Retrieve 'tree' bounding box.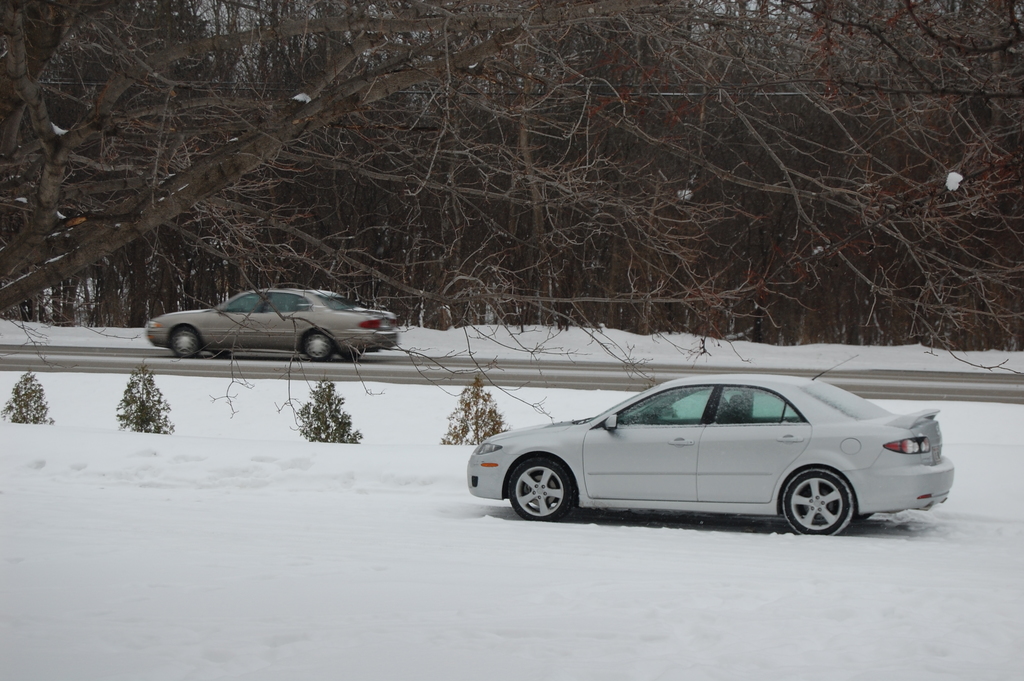
Bounding box: {"left": 117, "top": 364, "right": 176, "bottom": 435}.
